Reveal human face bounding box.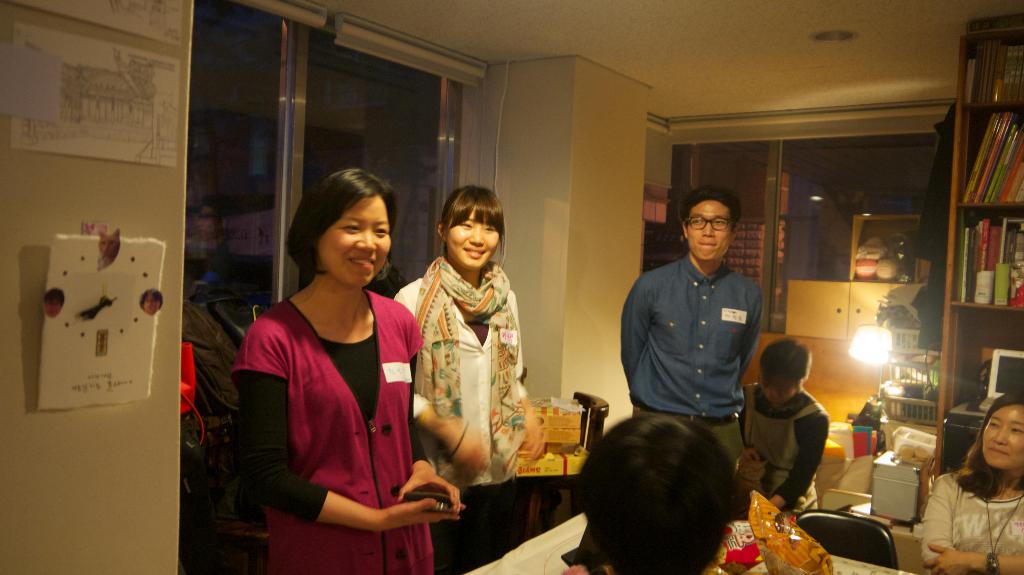
Revealed: <bbox>442, 205, 504, 269</bbox>.
